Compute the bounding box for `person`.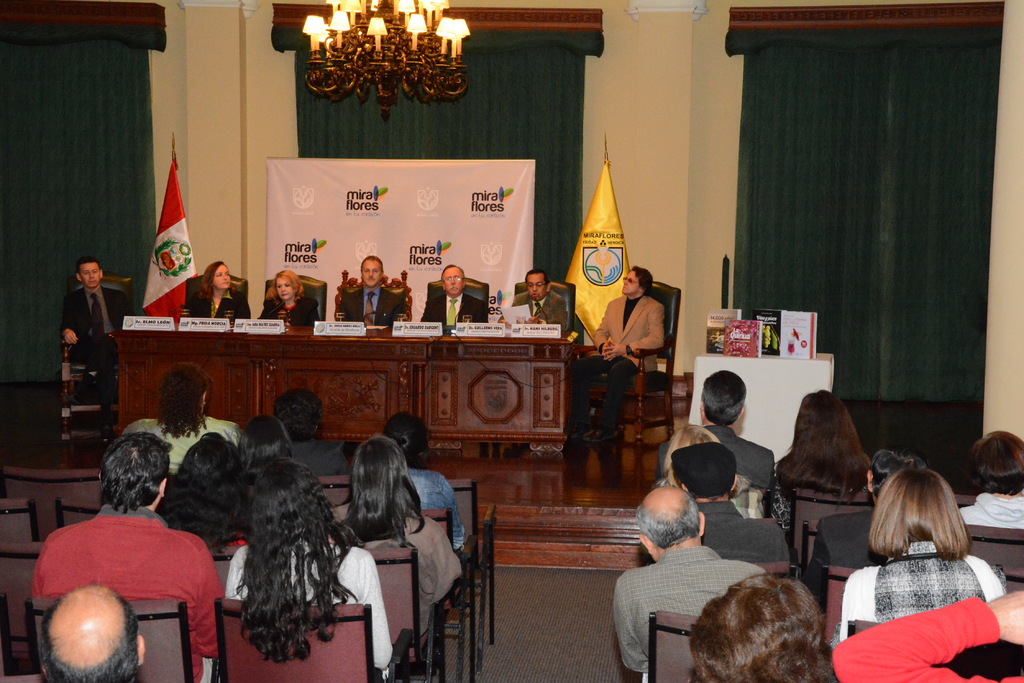
(259, 273, 326, 326).
